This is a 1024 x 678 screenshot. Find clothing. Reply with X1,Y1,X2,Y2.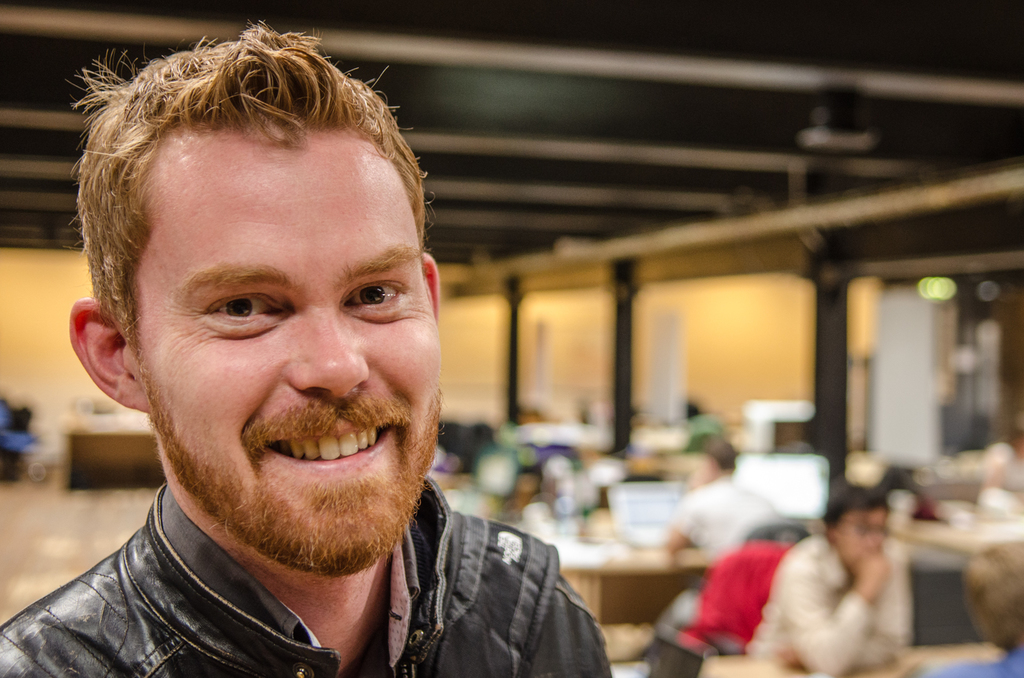
0,471,612,677.
